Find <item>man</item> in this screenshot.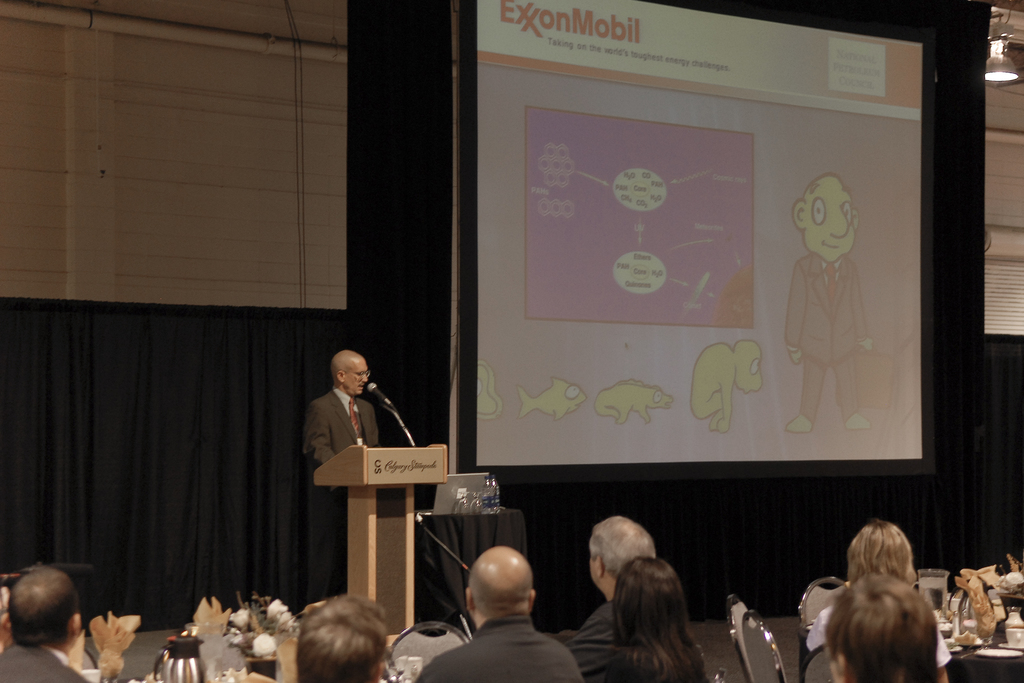
The bounding box for <item>man</item> is locate(565, 515, 669, 678).
